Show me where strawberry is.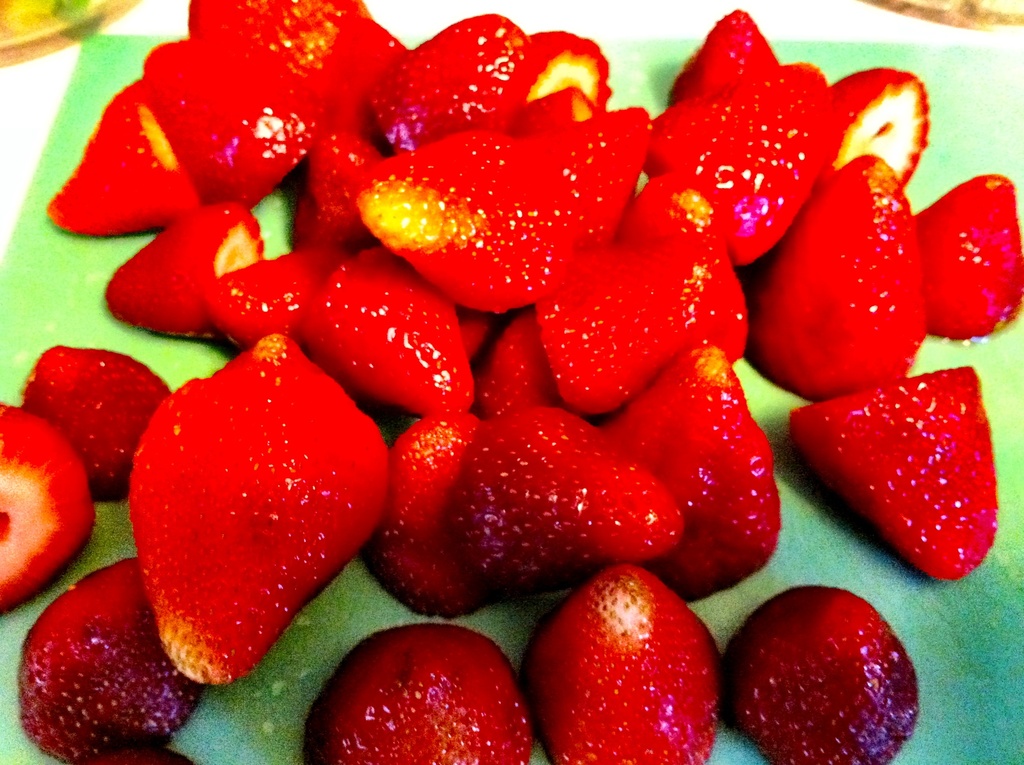
strawberry is at <box>722,586,916,764</box>.
